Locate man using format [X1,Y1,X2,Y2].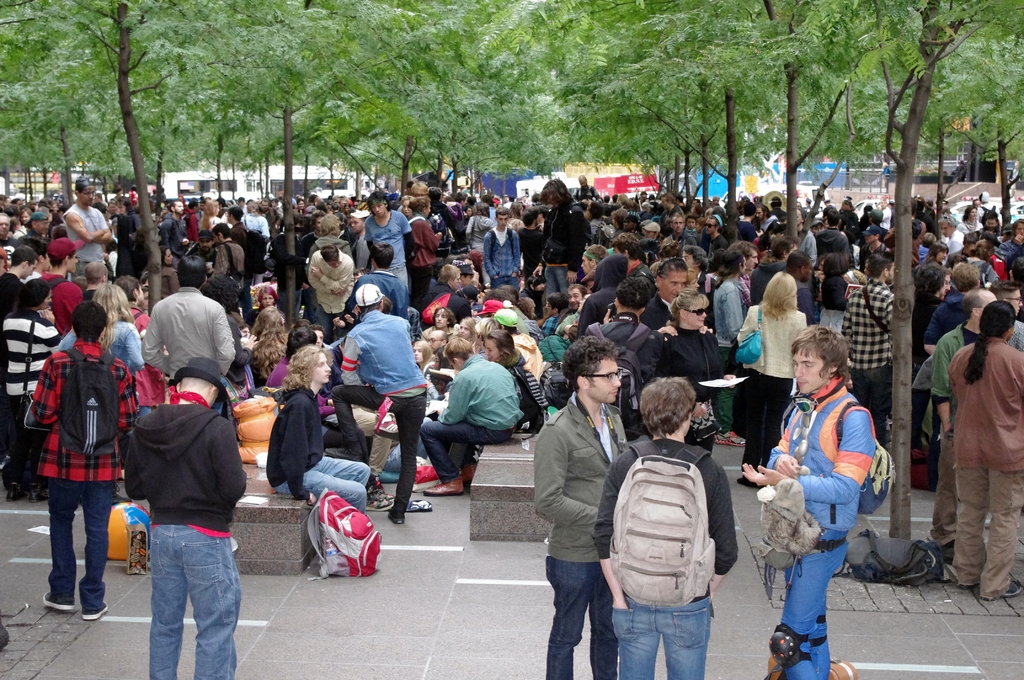
[307,243,353,327].
